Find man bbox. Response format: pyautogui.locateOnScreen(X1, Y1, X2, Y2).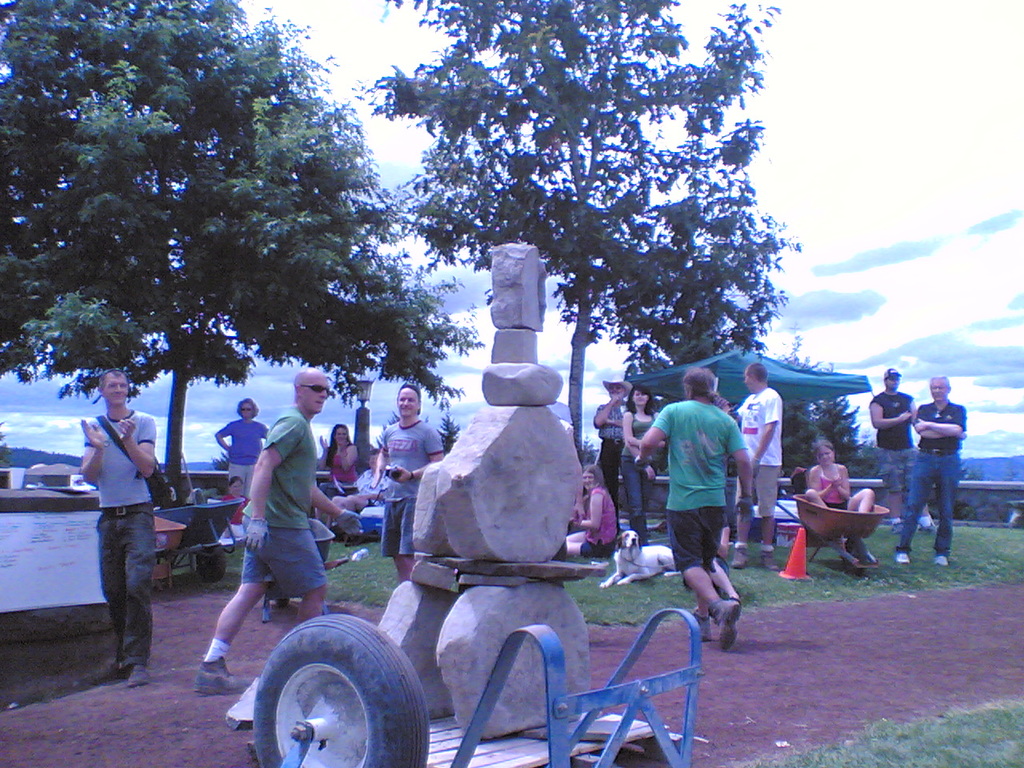
pyautogui.locateOnScreen(330, 448, 390, 542).
